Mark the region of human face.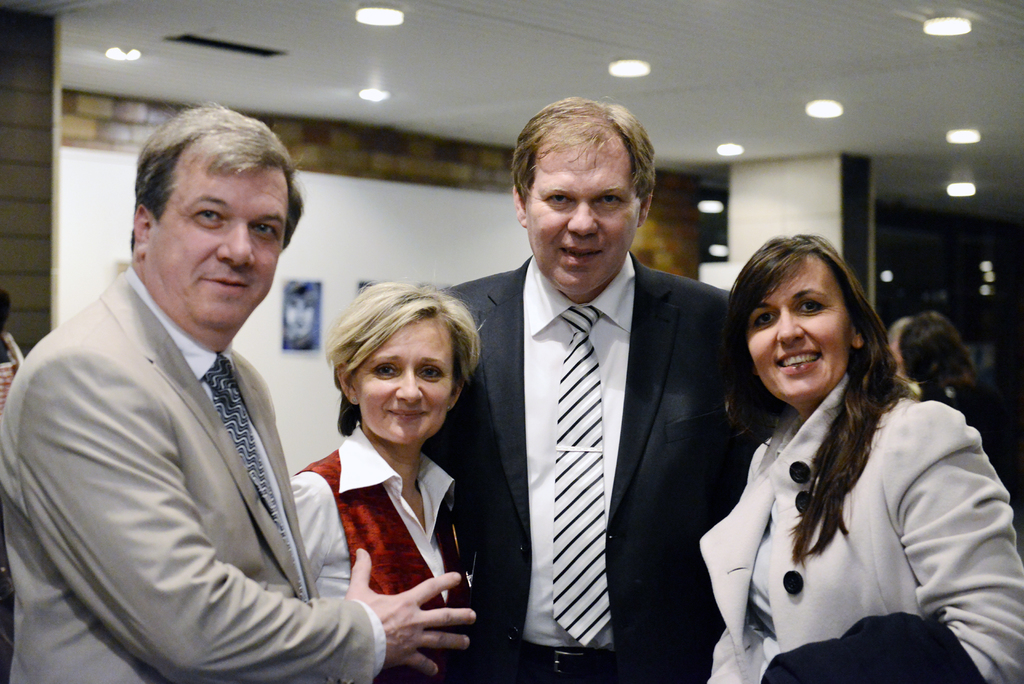
Region: <region>746, 256, 845, 403</region>.
